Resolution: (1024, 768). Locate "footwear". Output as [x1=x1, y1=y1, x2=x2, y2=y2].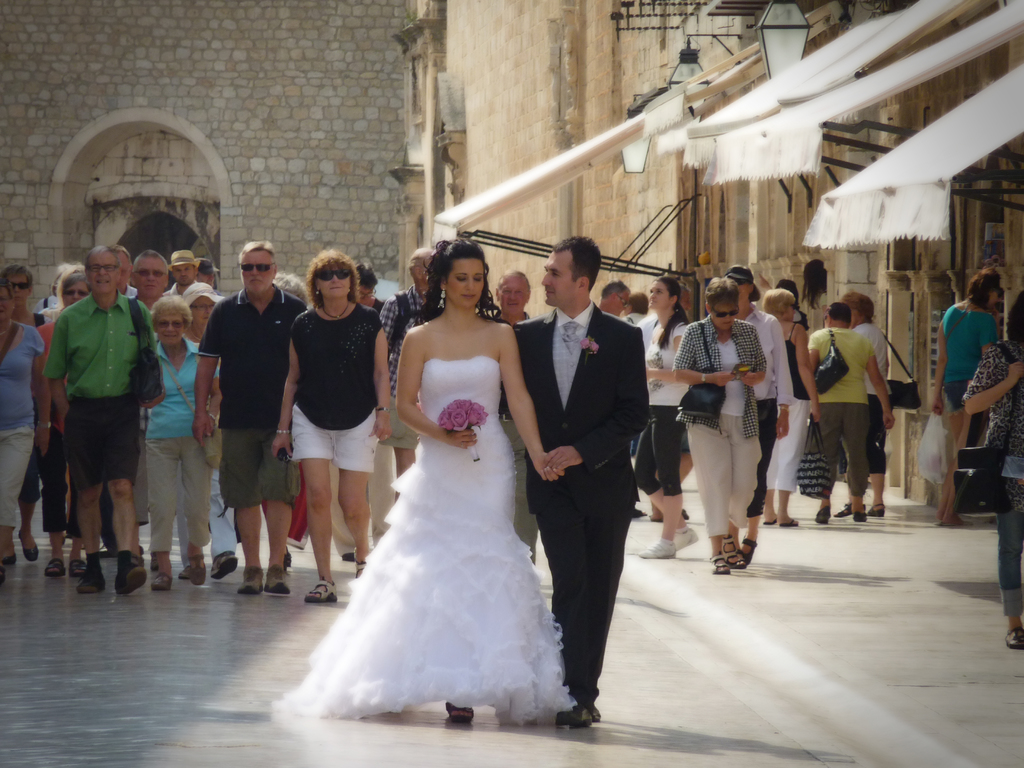
[x1=211, y1=552, x2=236, y2=580].
